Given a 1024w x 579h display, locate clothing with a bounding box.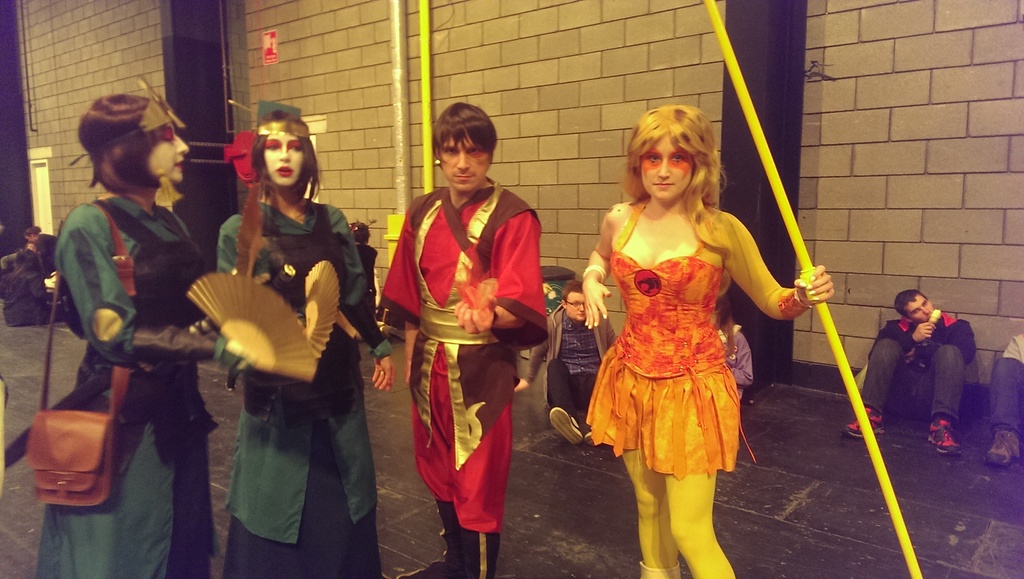
Located: left=521, top=302, right=621, bottom=420.
